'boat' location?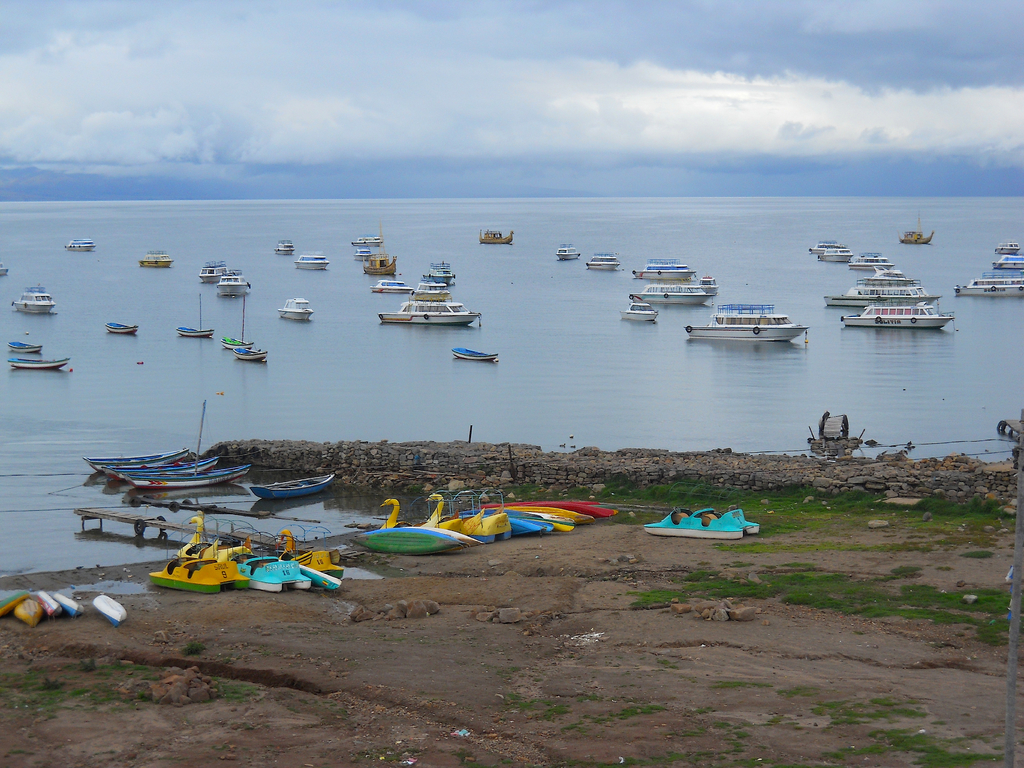
bbox=[294, 253, 327, 276]
